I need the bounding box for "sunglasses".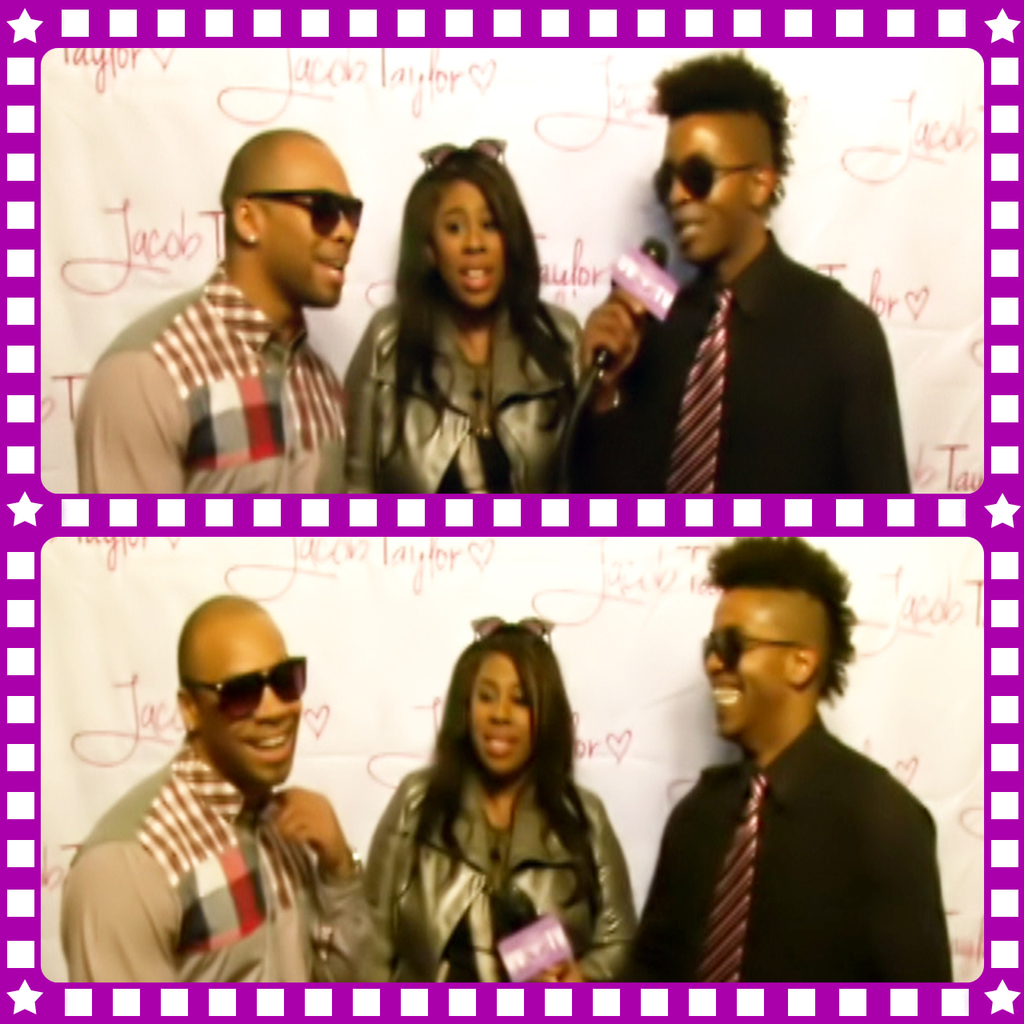
Here it is: [x1=250, y1=190, x2=365, y2=236].
